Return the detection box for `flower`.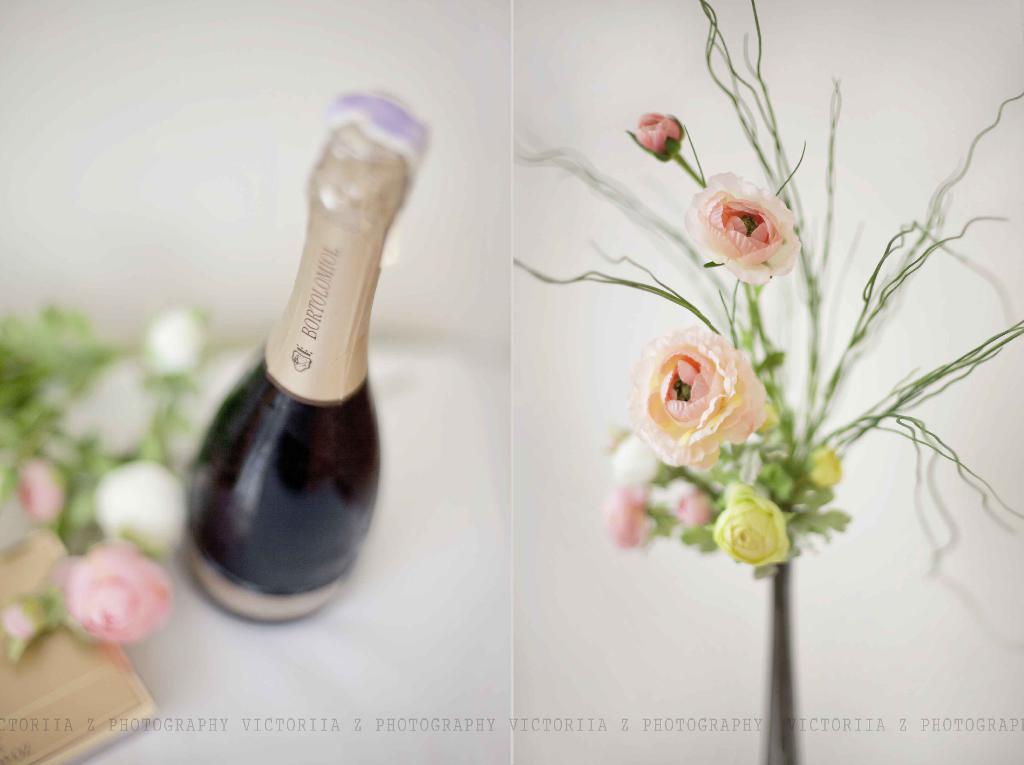
{"left": 632, "top": 329, "right": 780, "bottom": 472}.
